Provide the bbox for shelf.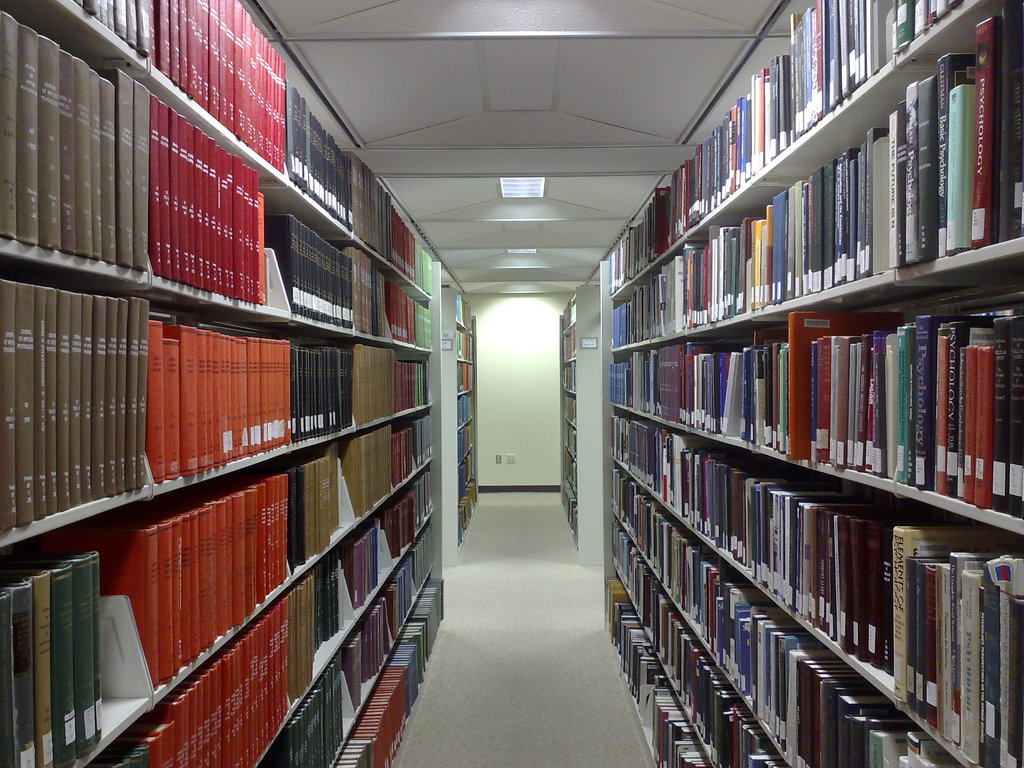
607/248/1023/535.
